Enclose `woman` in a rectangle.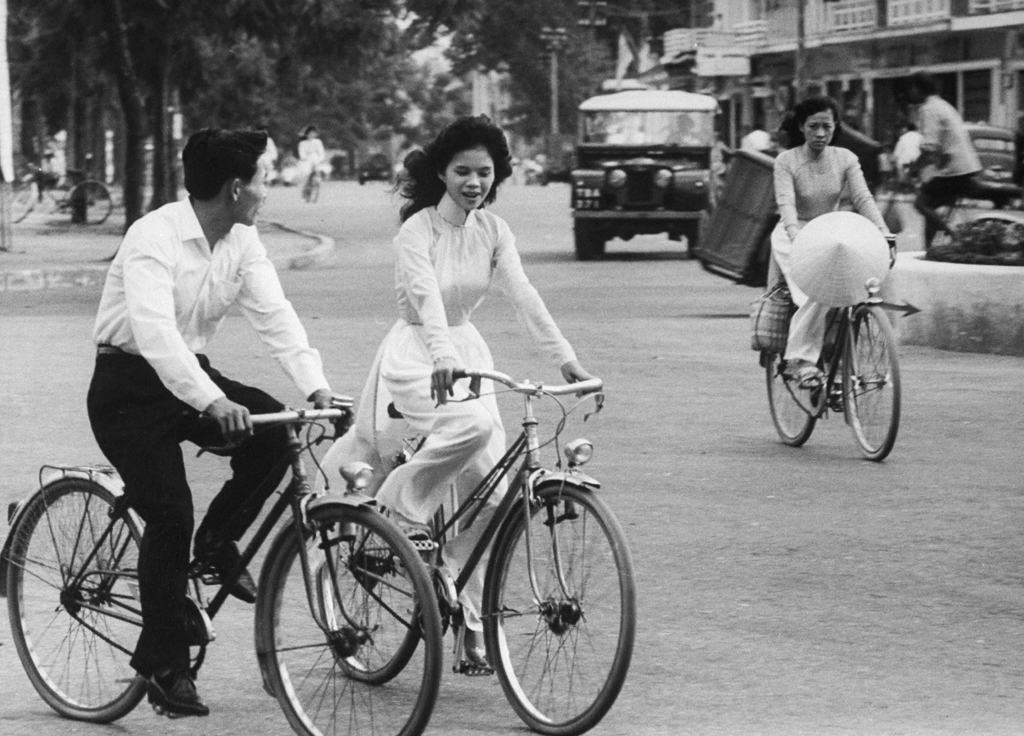
[344, 112, 576, 527].
